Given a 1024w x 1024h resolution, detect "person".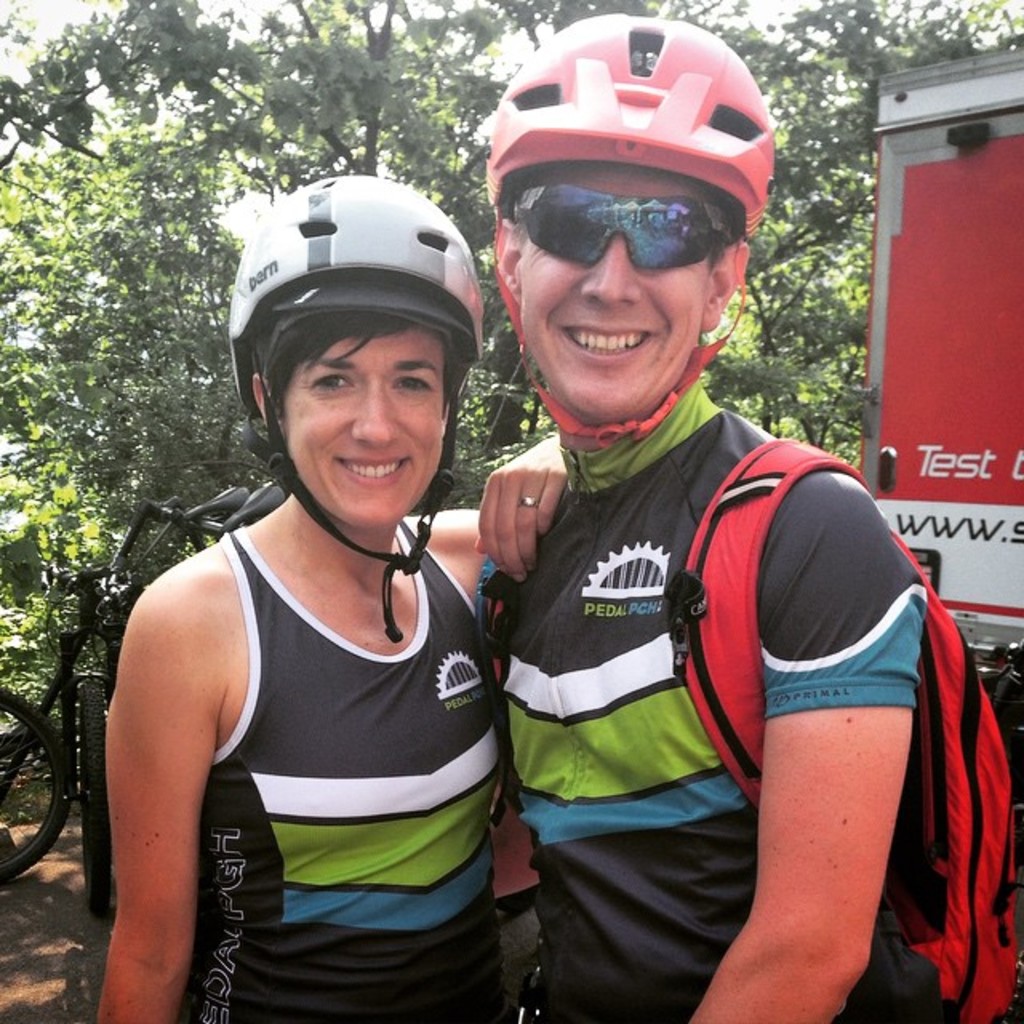
[109,216,555,1023].
